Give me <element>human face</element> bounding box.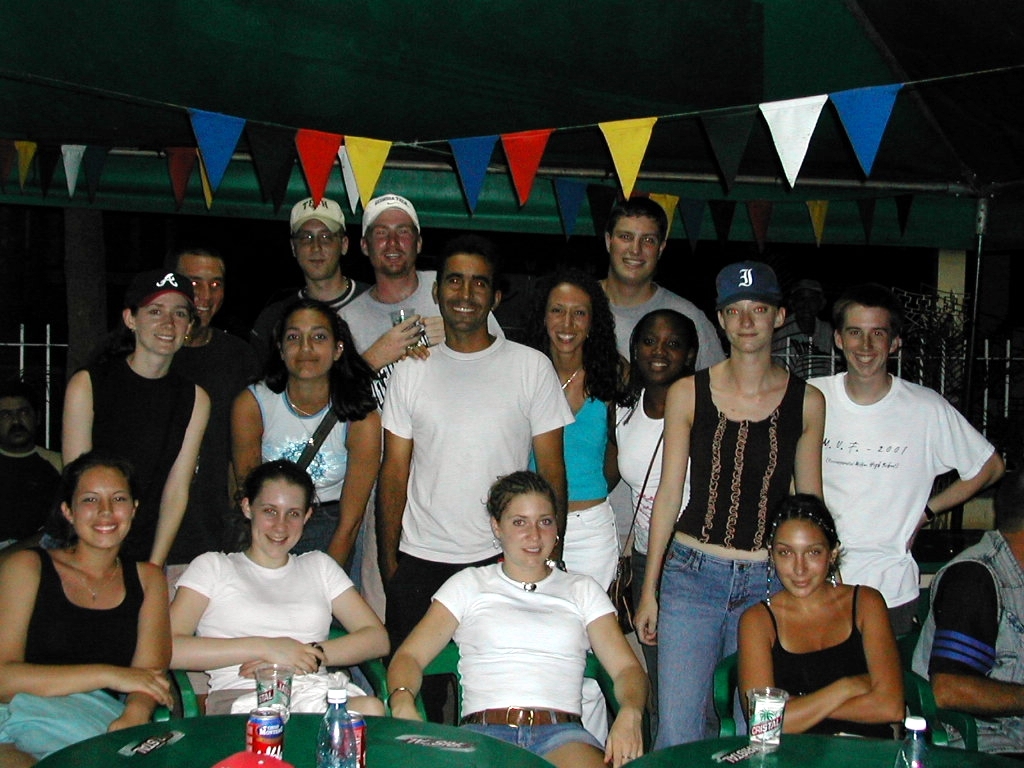
x1=496 y1=491 x2=560 y2=567.
